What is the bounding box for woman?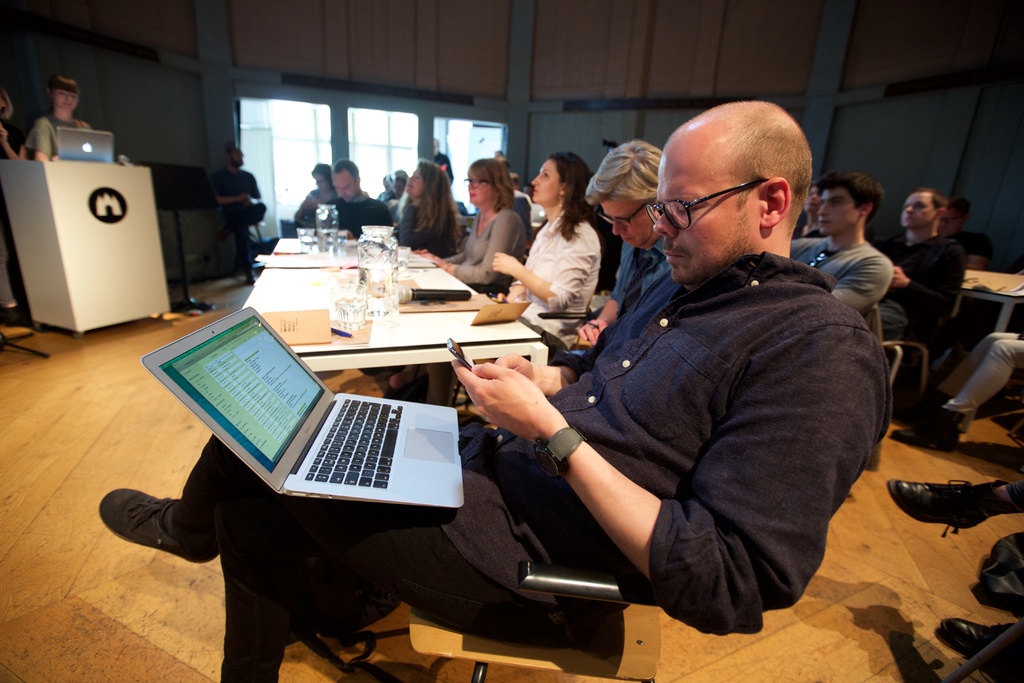
414/153/526/288.
